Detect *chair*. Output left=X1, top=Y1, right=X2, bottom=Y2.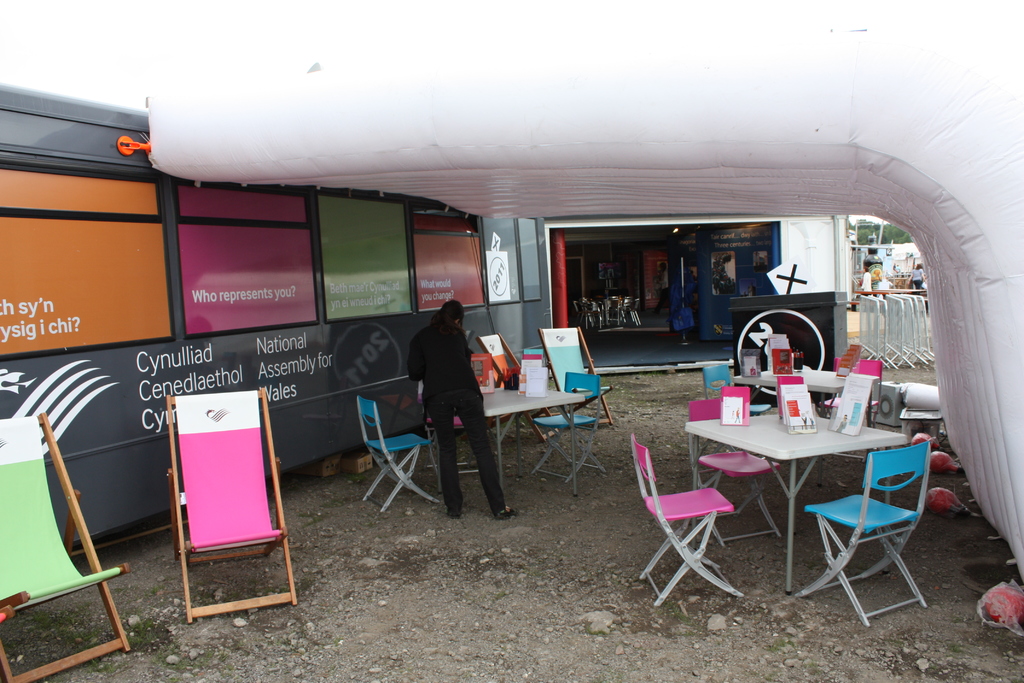
left=0, top=411, right=130, bottom=682.
